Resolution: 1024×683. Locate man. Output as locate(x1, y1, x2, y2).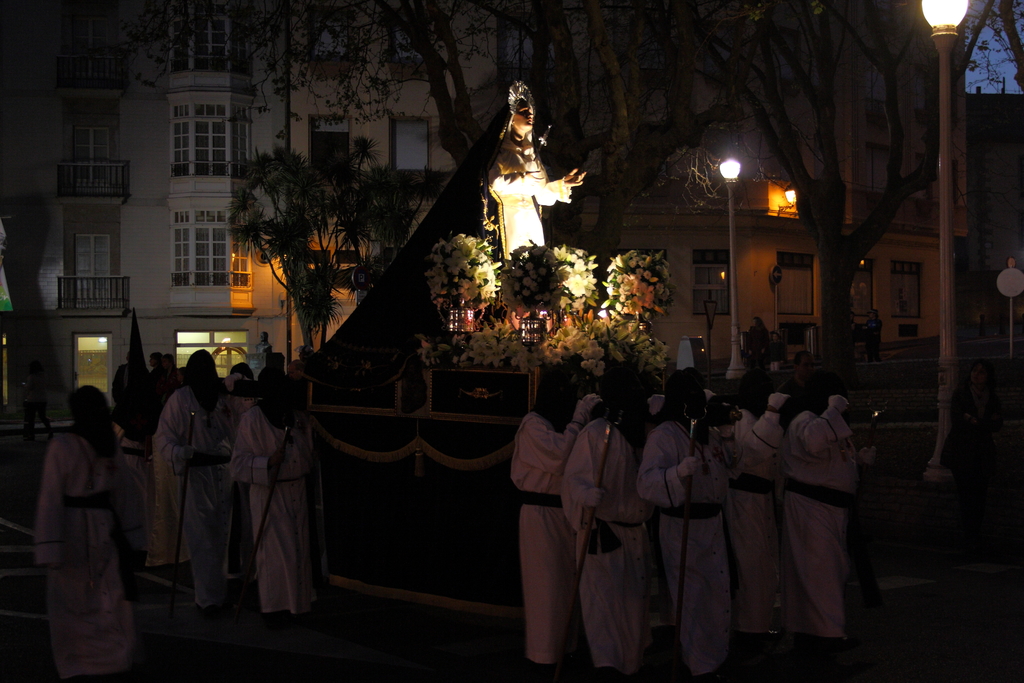
locate(230, 355, 325, 623).
